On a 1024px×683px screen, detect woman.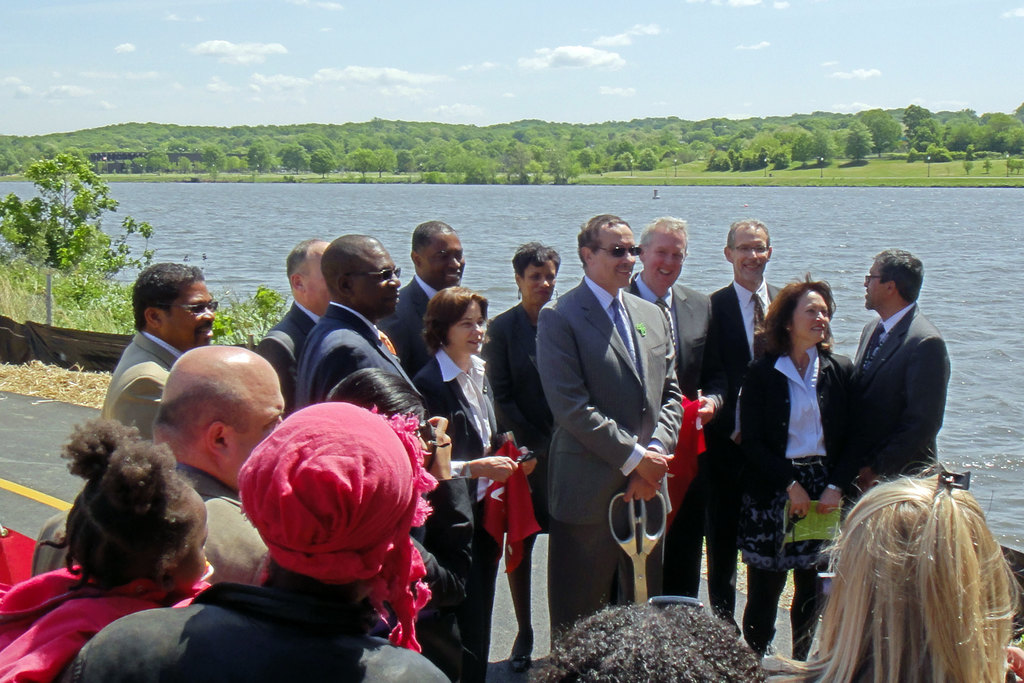
[x1=737, y1=271, x2=854, y2=674].
